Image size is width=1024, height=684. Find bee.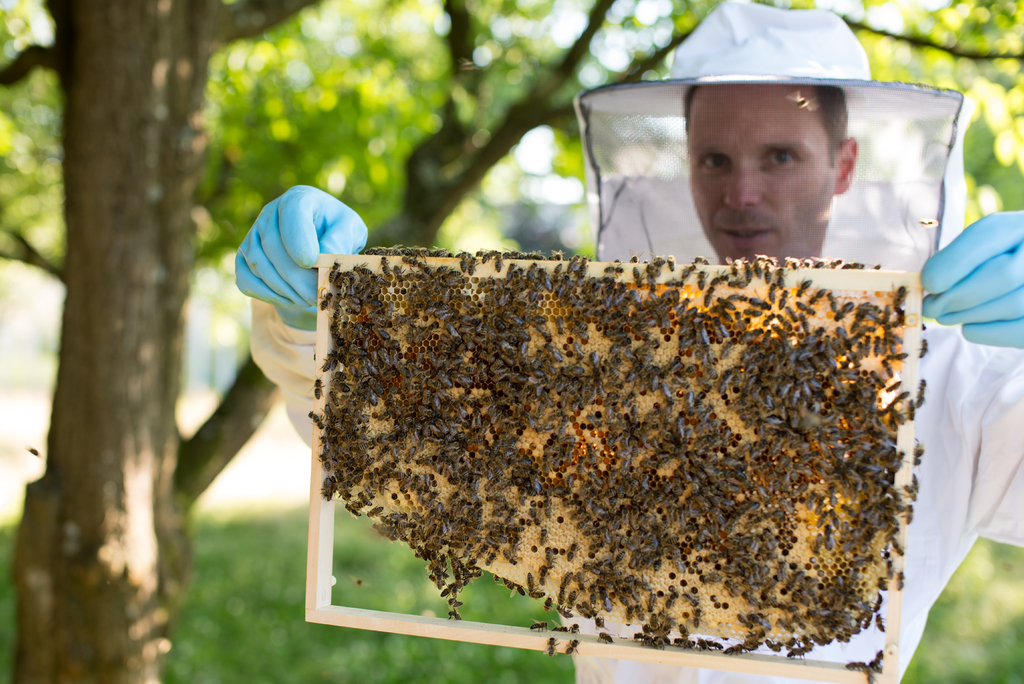
Rect(307, 237, 933, 683).
